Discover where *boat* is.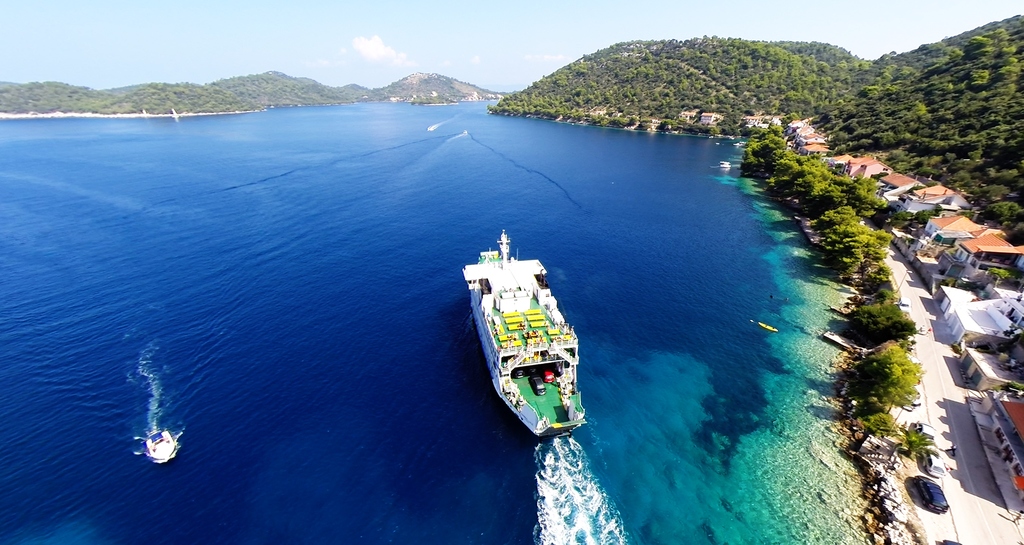
Discovered at l=461, t=221, r=596, b=434.
